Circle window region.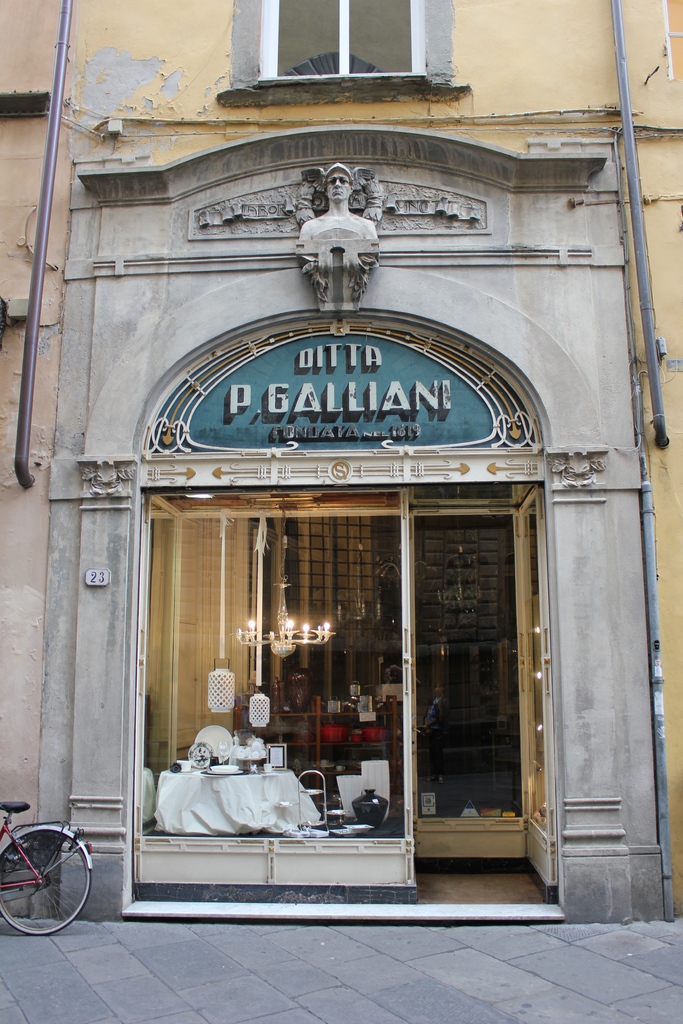
Region: select_region(258, 0, 417, 80).
